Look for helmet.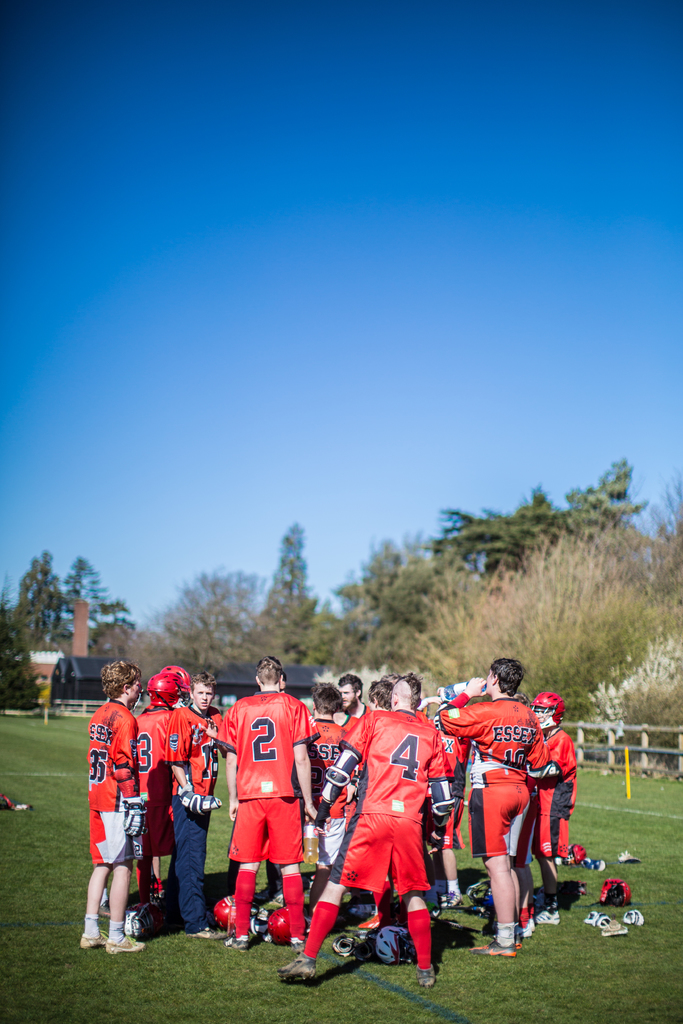
Found: (374, 925, 412, 965).
